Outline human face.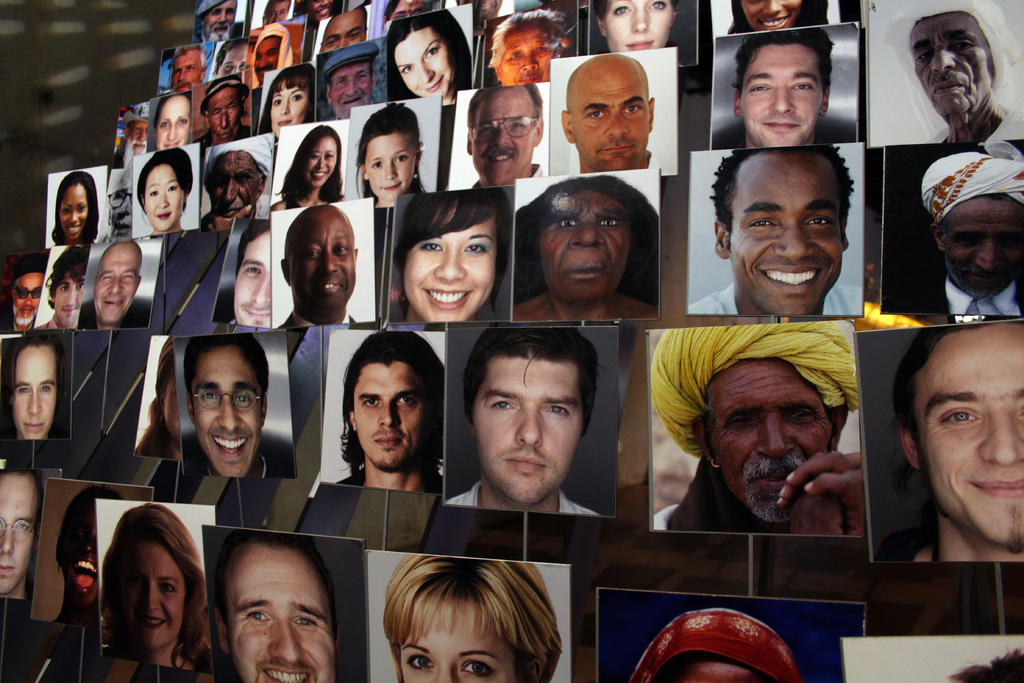
Outline: 93 240 139 319.
